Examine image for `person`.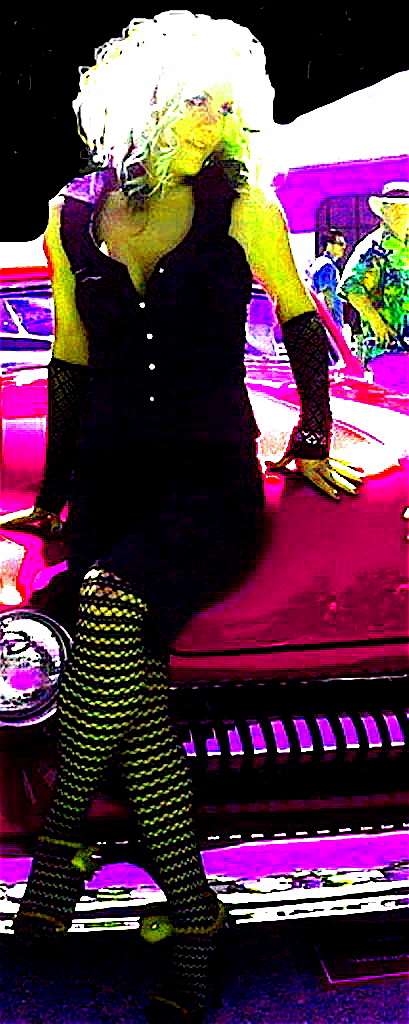
Examination result: <region>44, 13, 365, 966</region>.
